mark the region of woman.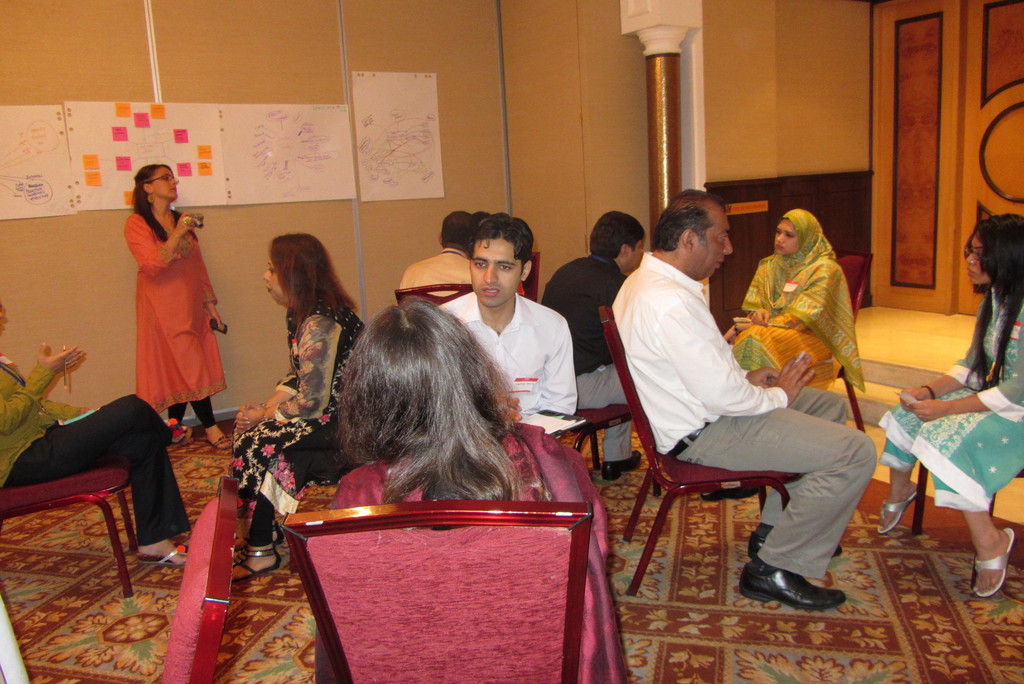
Region: bbox(881, 215, 1023, 600).
